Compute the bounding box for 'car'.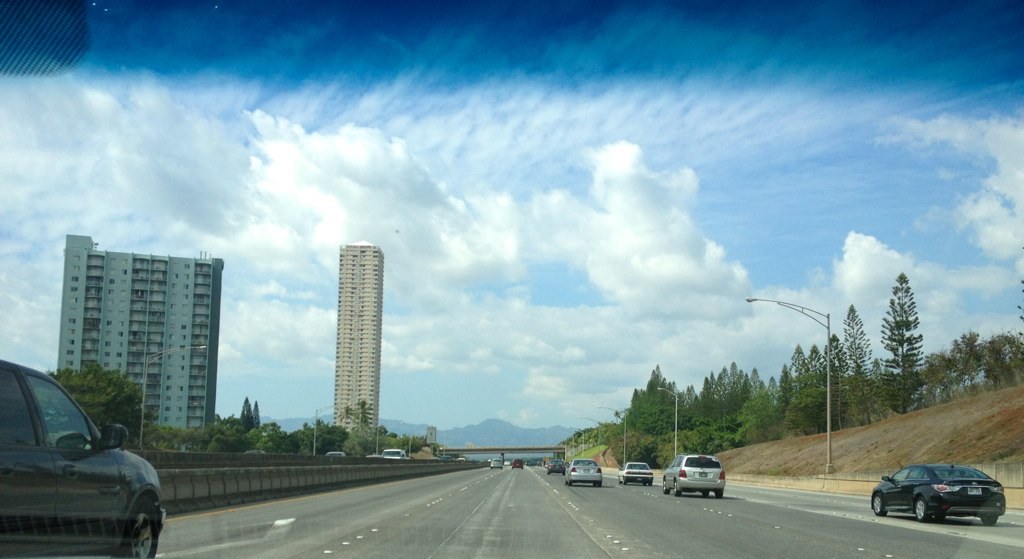
(616,460,652,484).
